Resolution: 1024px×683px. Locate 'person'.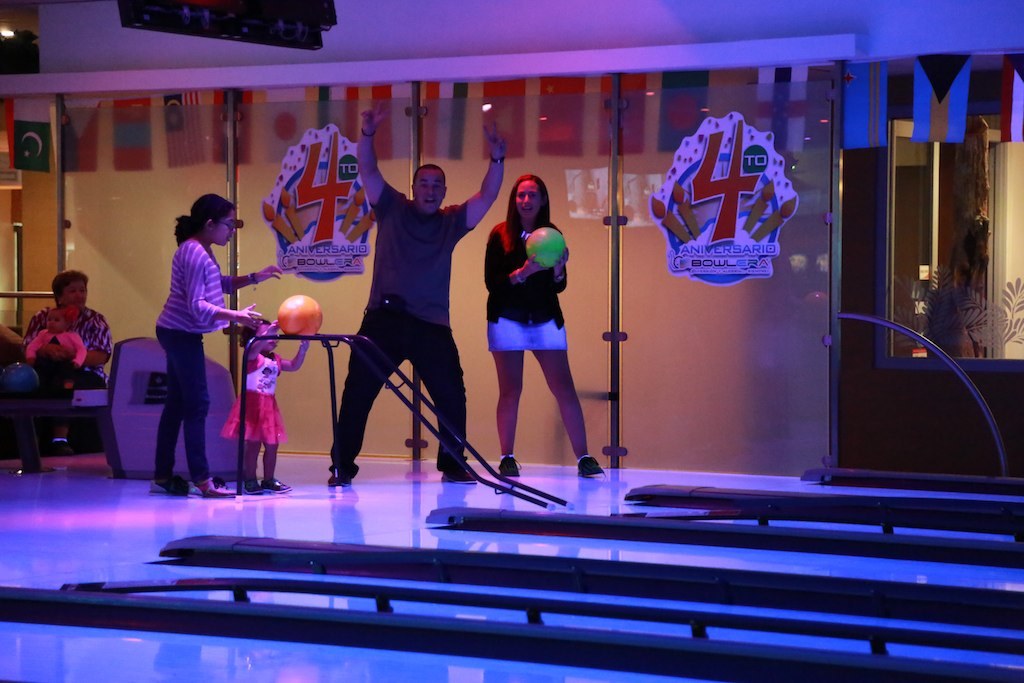
x1=0, y1=276, x2=110, y2=473.
